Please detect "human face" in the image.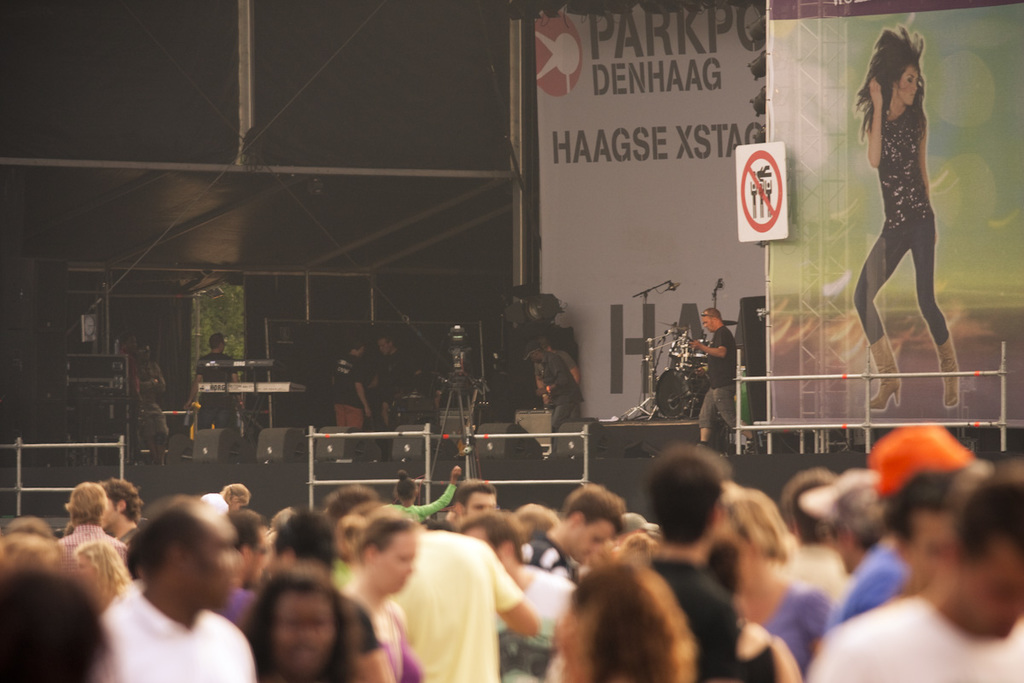
<region>185, 500, 246, 609</region>.
